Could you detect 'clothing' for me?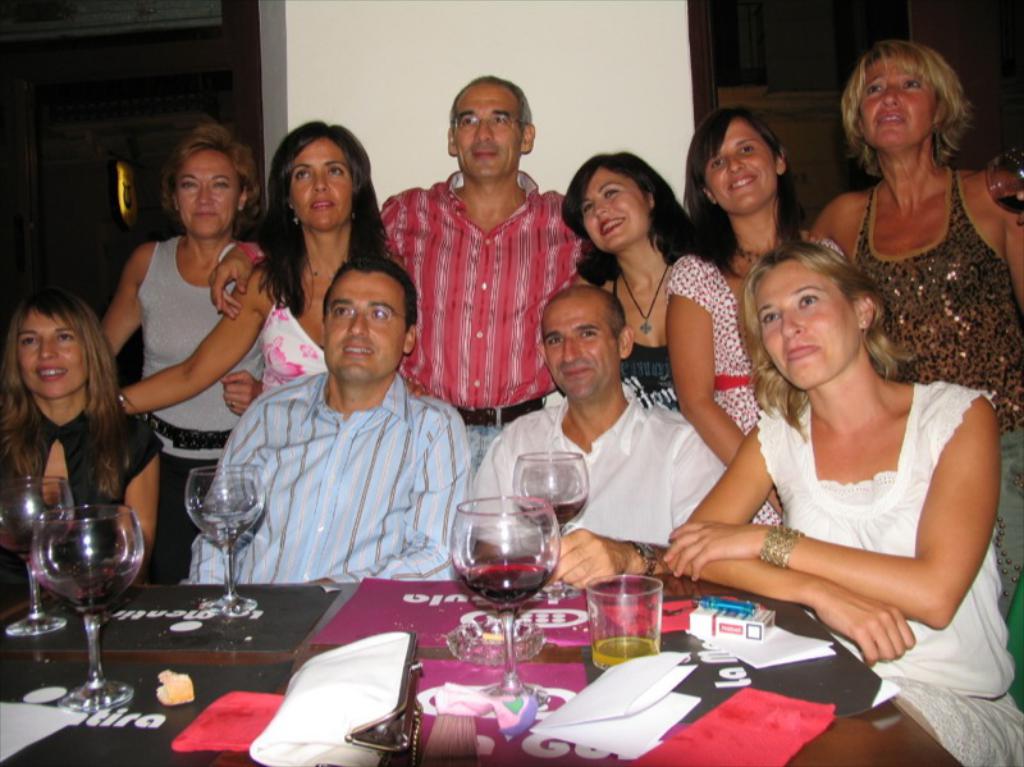
Detection result: region(460, 380, 723, 540).
